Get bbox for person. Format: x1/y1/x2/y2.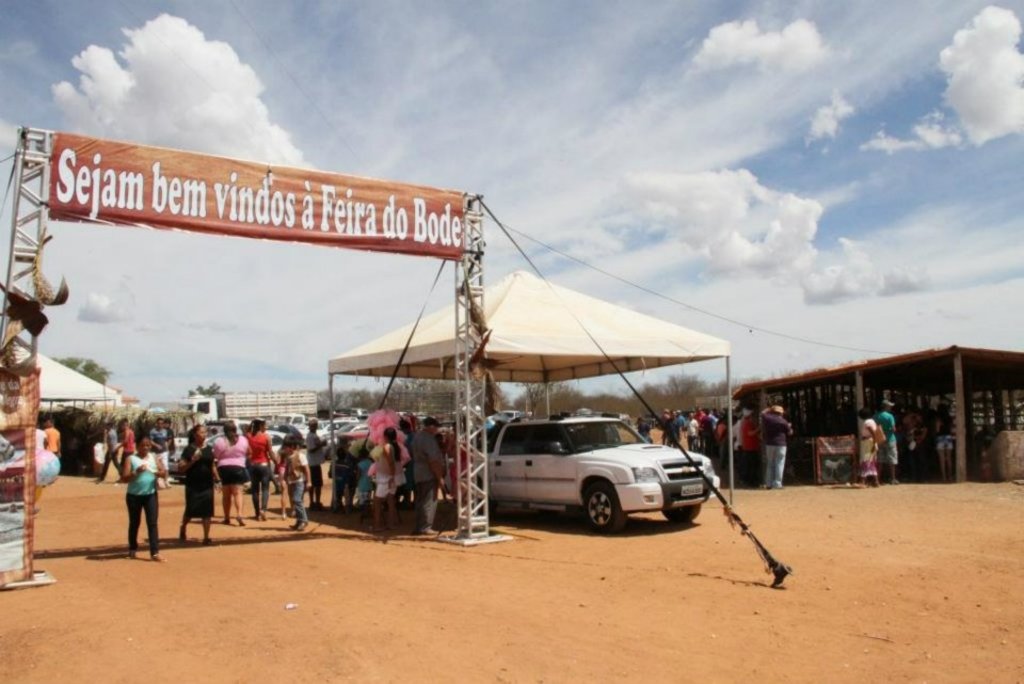
175/425/220/545.
